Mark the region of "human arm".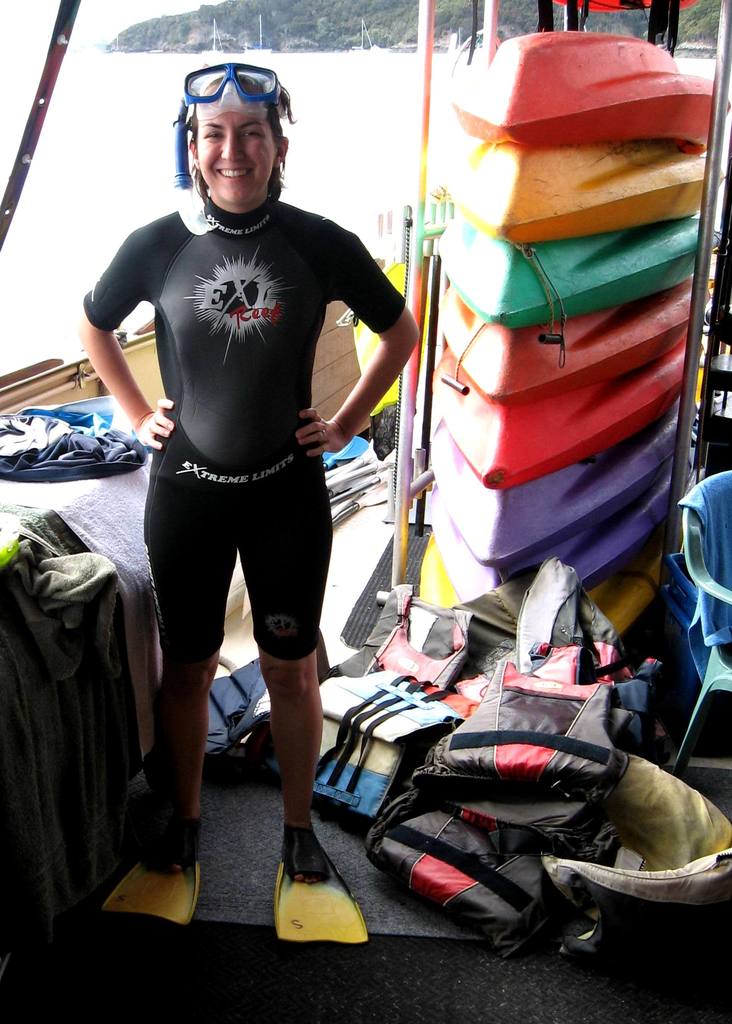
Region: {"x1": 311, "y1": 254, "x2": 425, "y2": 467}.
